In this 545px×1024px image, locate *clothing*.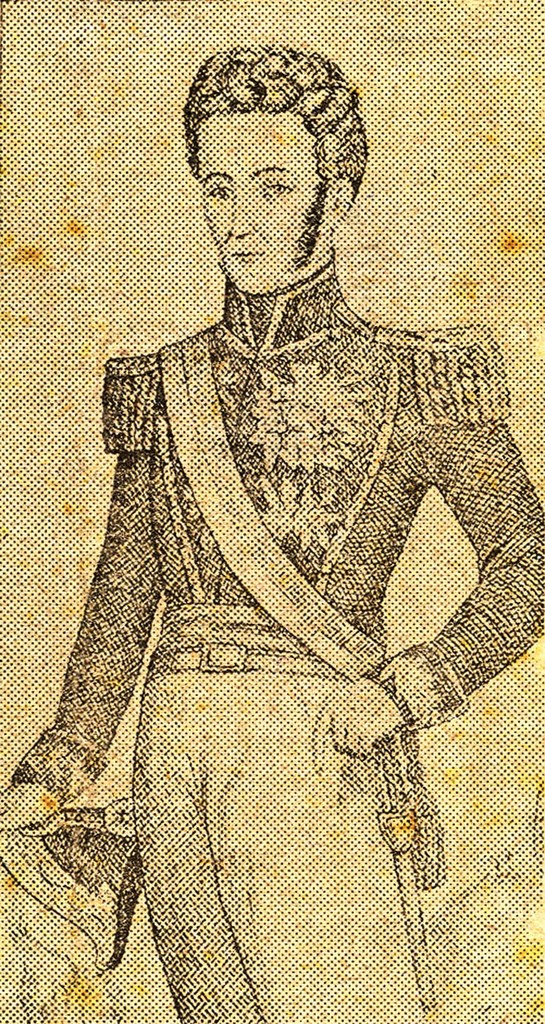
Bounding box: 4, 247, 544, 1006.
